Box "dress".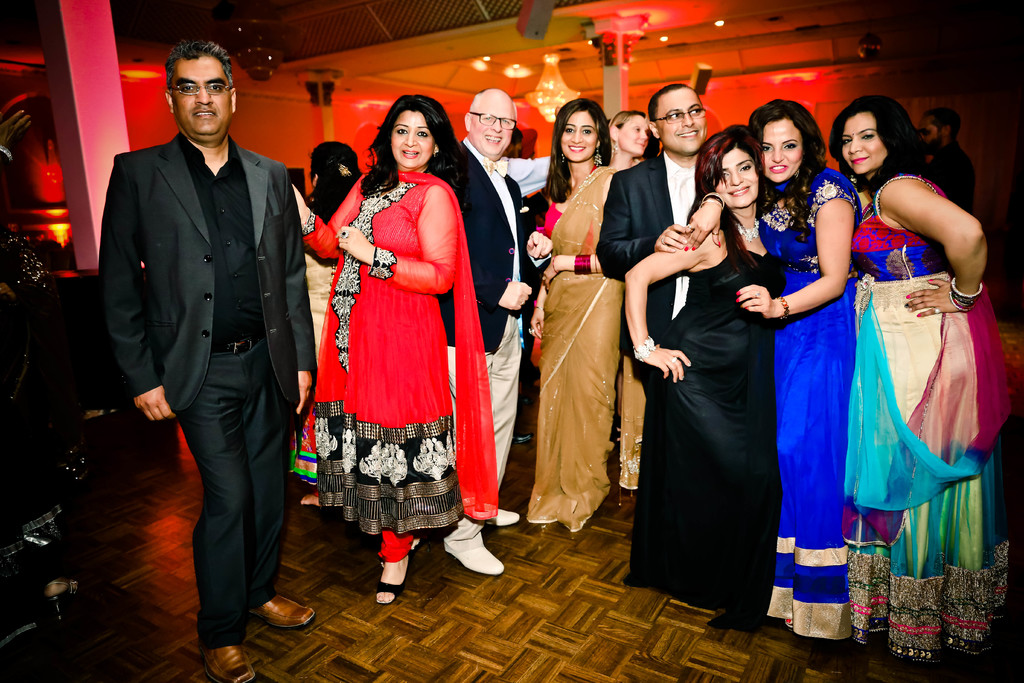
[left=303, top=162, right=499, bottom=552].
